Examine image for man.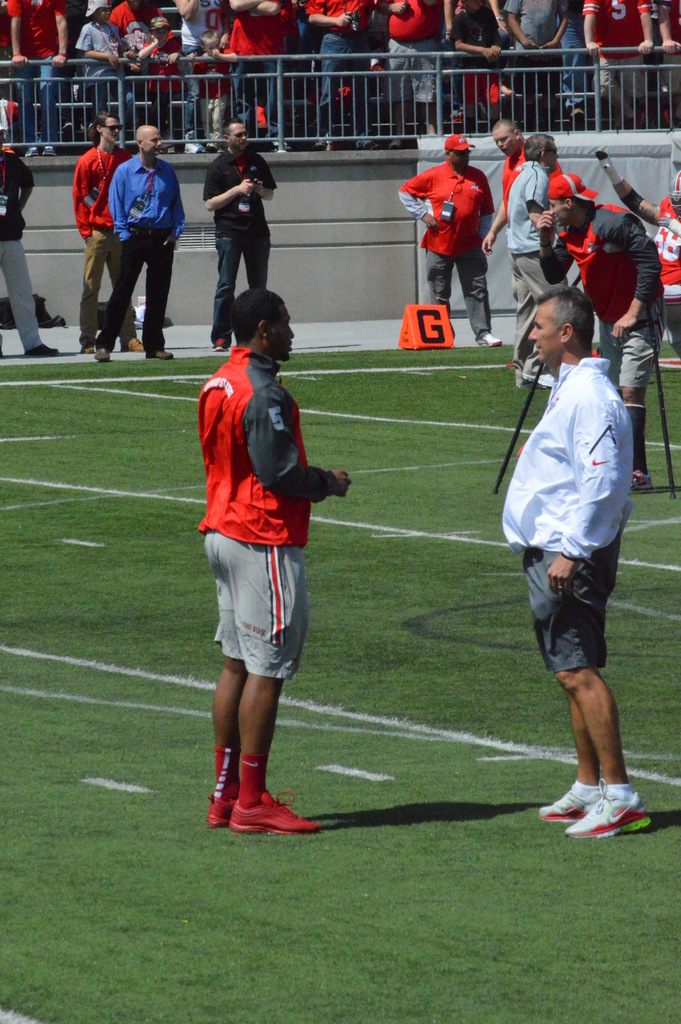
Examination result: <region>377, 0, 446, 138</region>.
